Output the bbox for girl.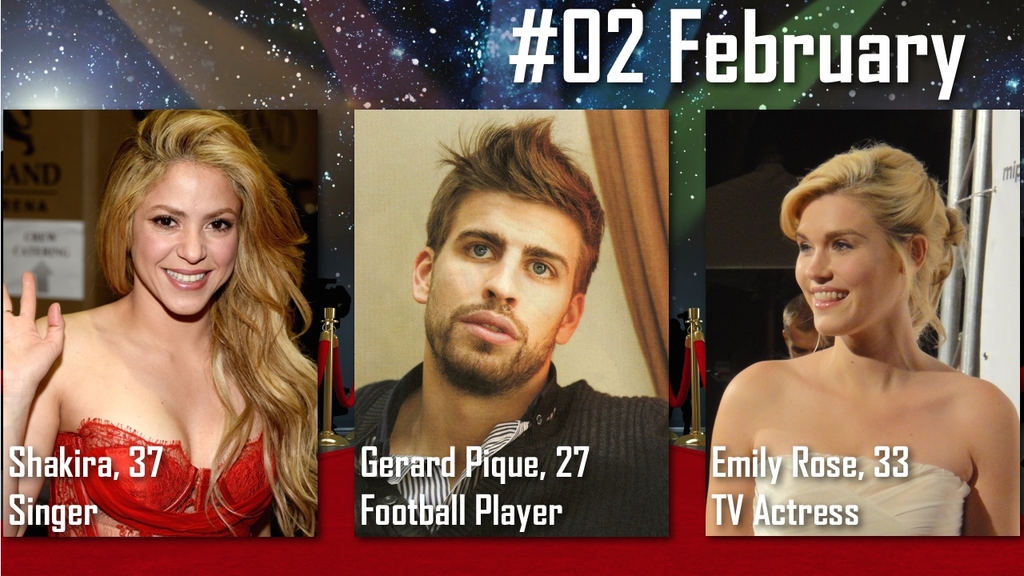
bbox=[702, 135, 1017, 538].
